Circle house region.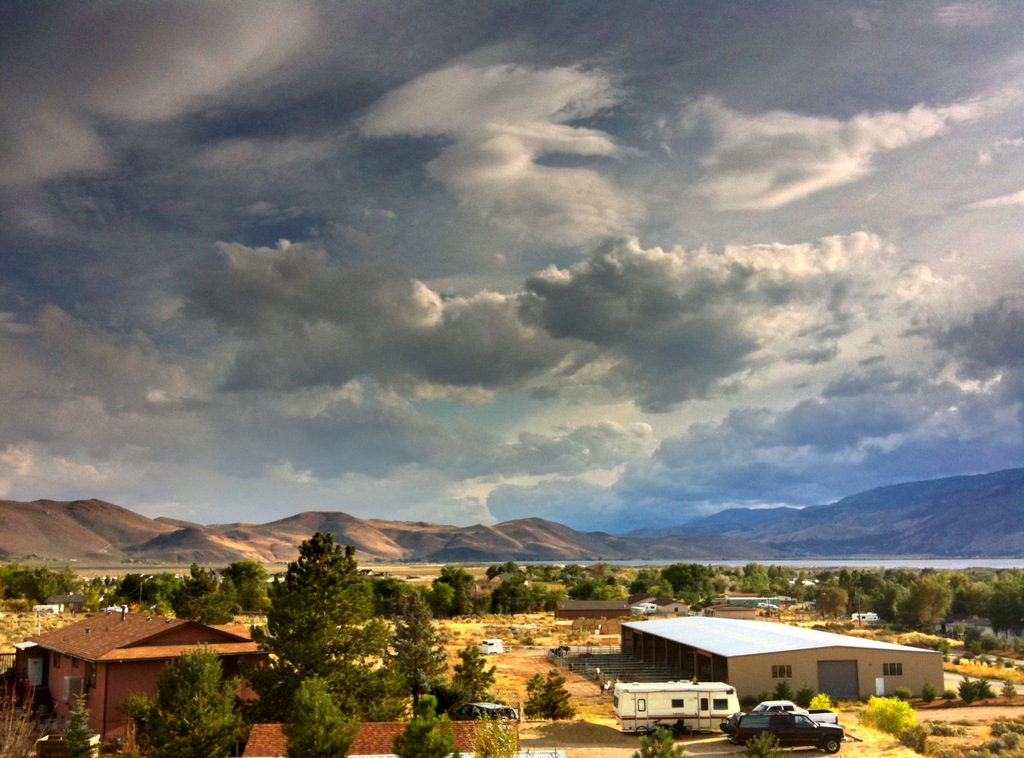
Region: locate(553, 601, 629, 620).
